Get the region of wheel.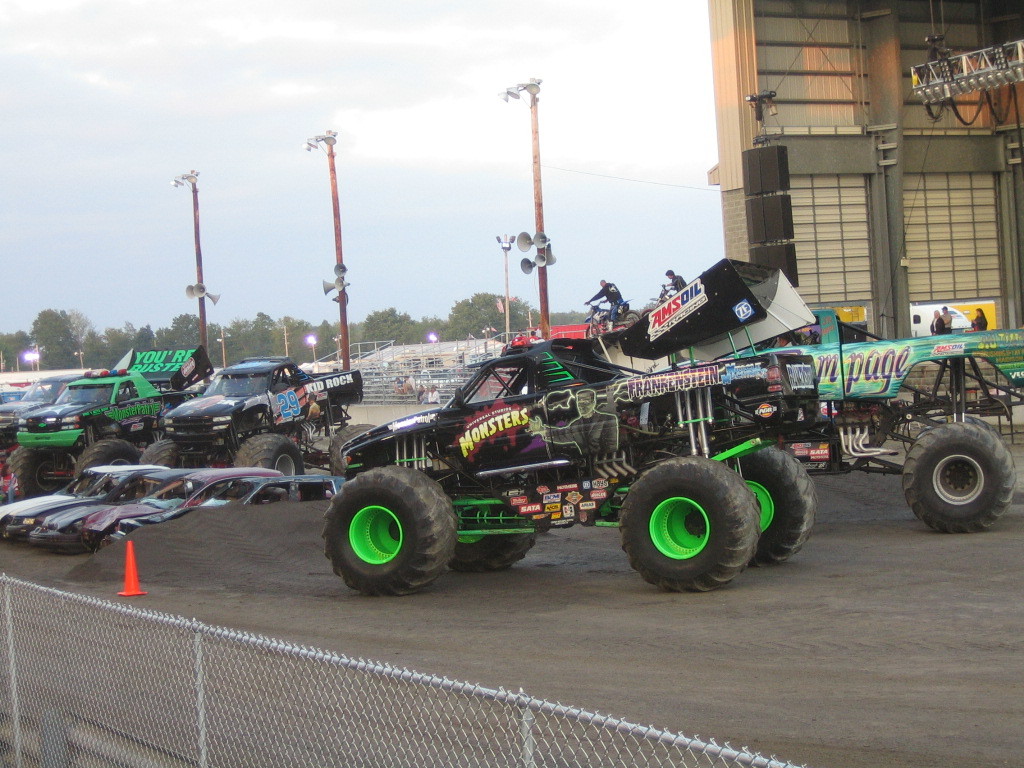
region(898, 426, 1016, 539).
